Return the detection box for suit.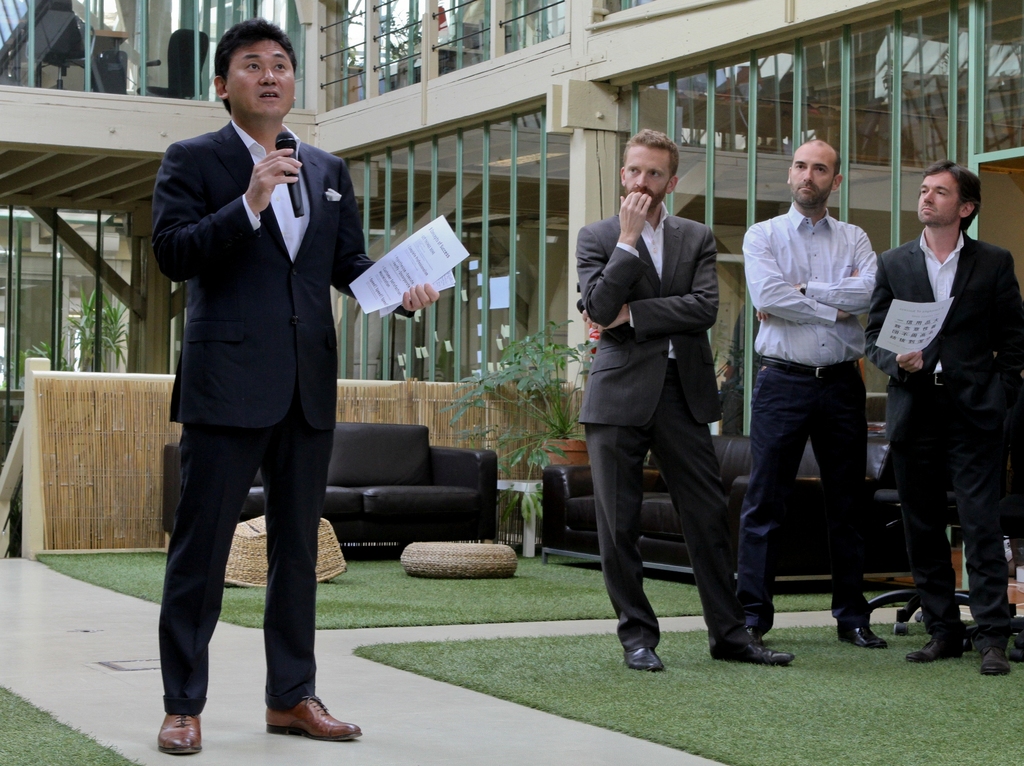
<box>573,208,751,648</box>.
